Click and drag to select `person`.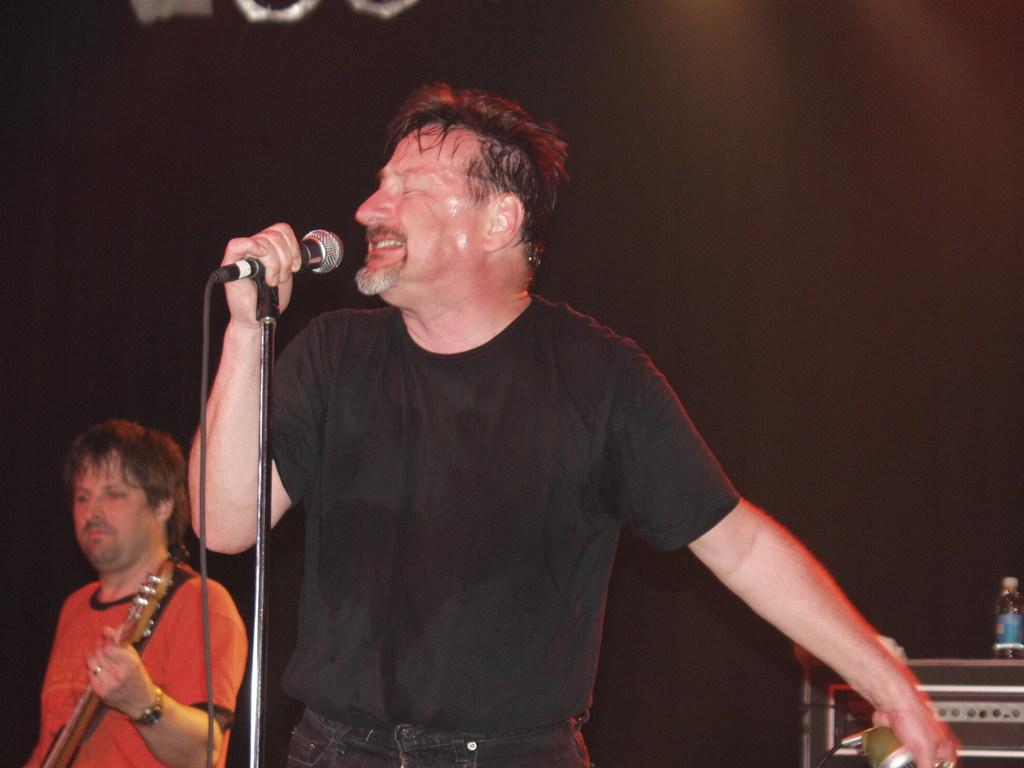
Selection: <box>186,81,957,767</box>.
